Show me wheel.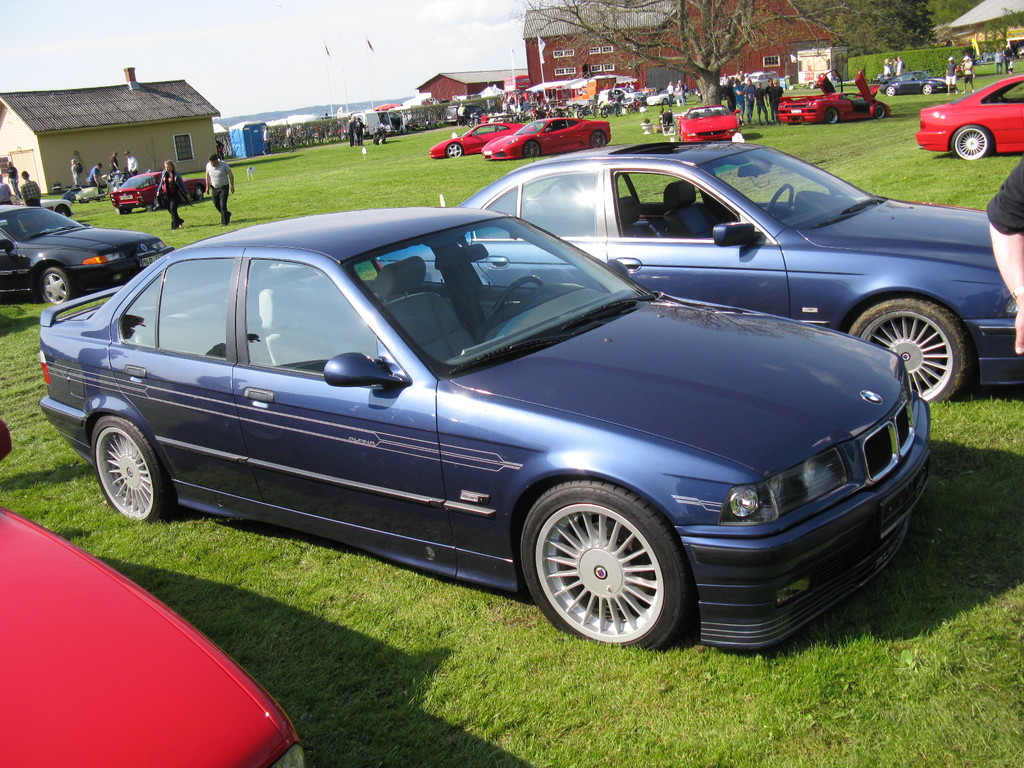
wheel is here: (951, 125, 989, 161).
